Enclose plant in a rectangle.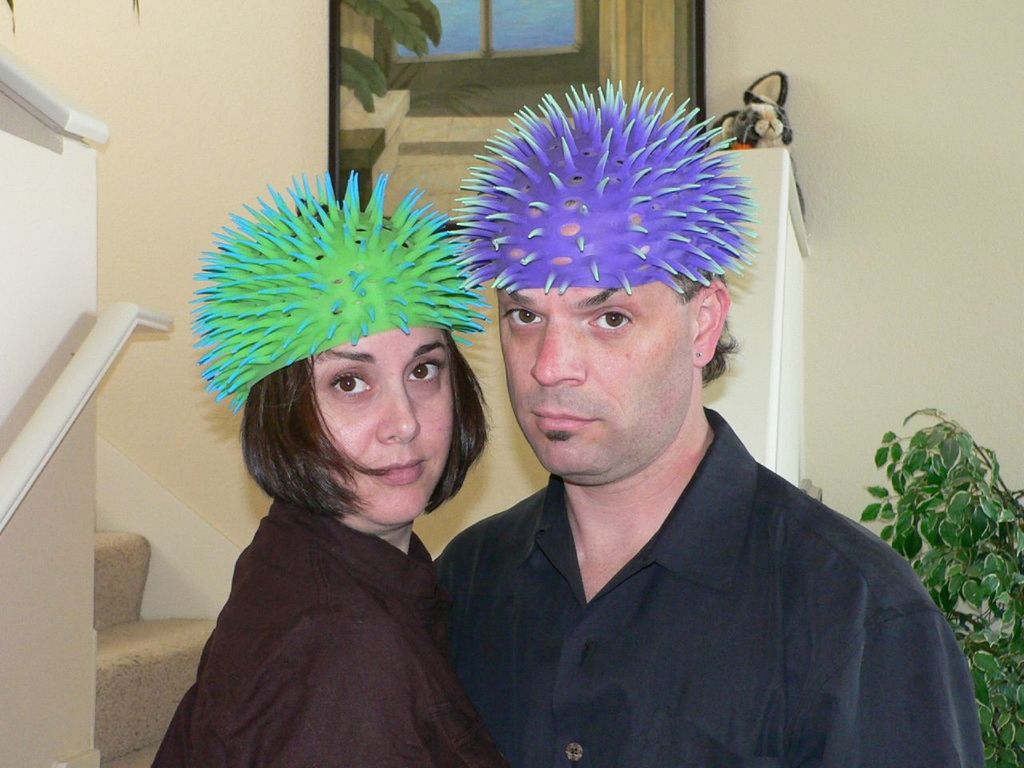
left=858, top=405, right=1022, bottom=762.
